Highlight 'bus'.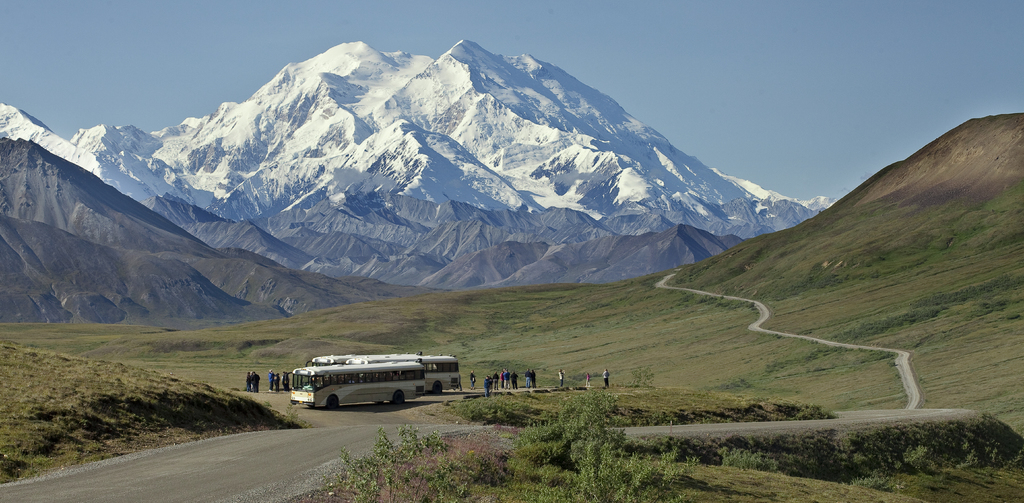
Highlighted region: bbox=[341, 355, 461, 394].
